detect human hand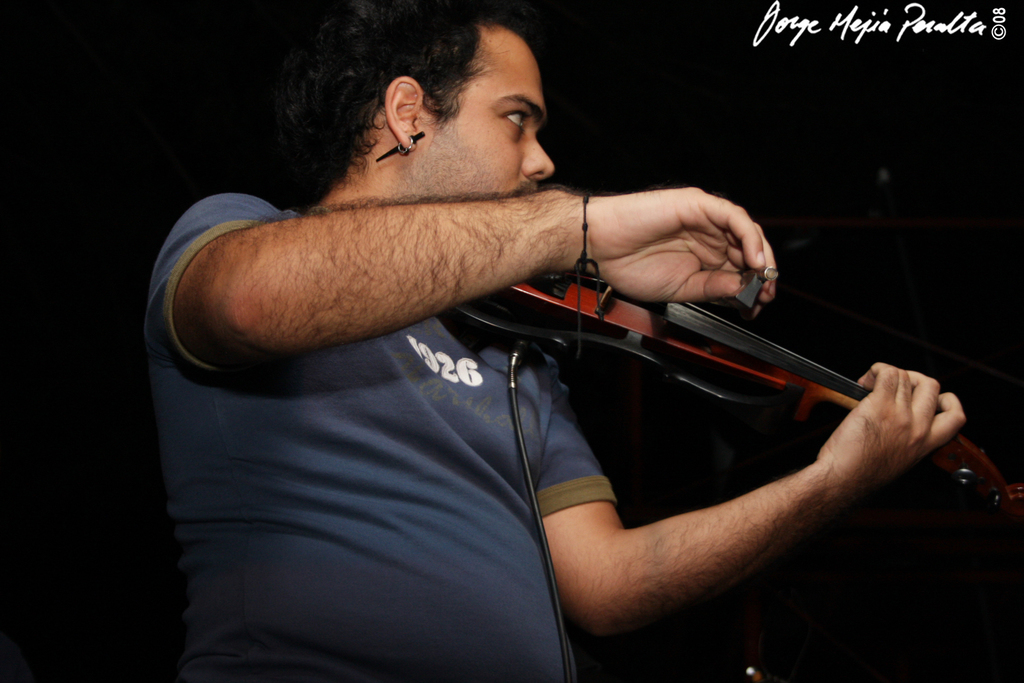
[816, 365, 971, 497]
